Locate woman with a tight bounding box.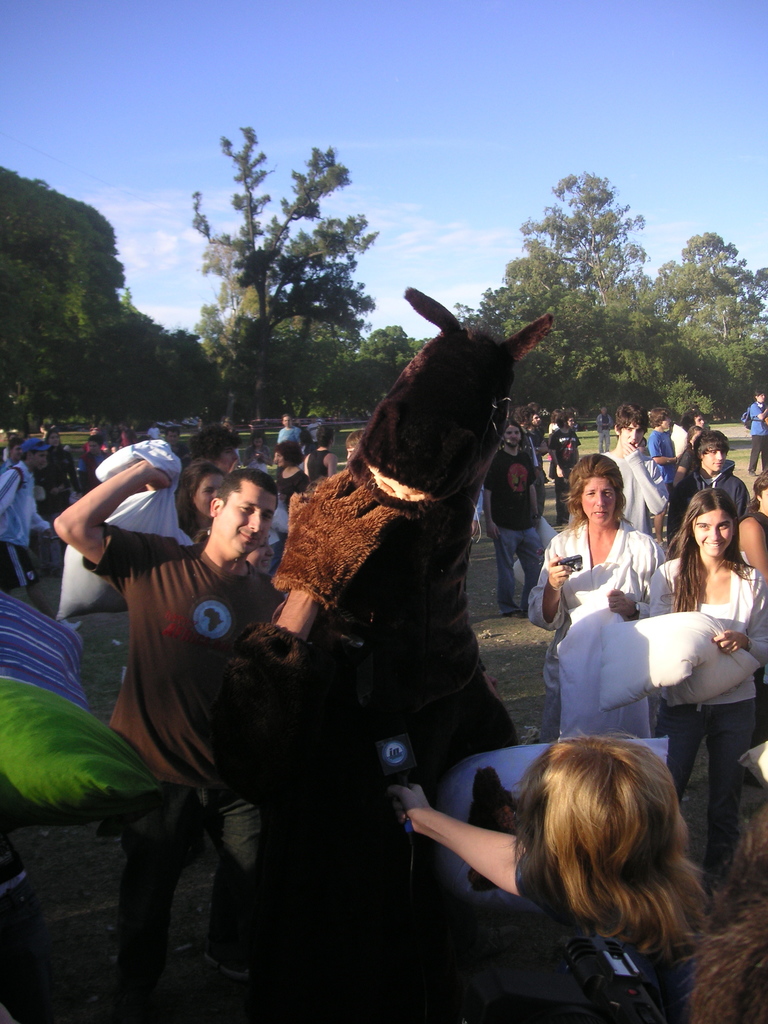
{"x1": 401, "y1": 696, "x2": 740, "y2": 1015}.
